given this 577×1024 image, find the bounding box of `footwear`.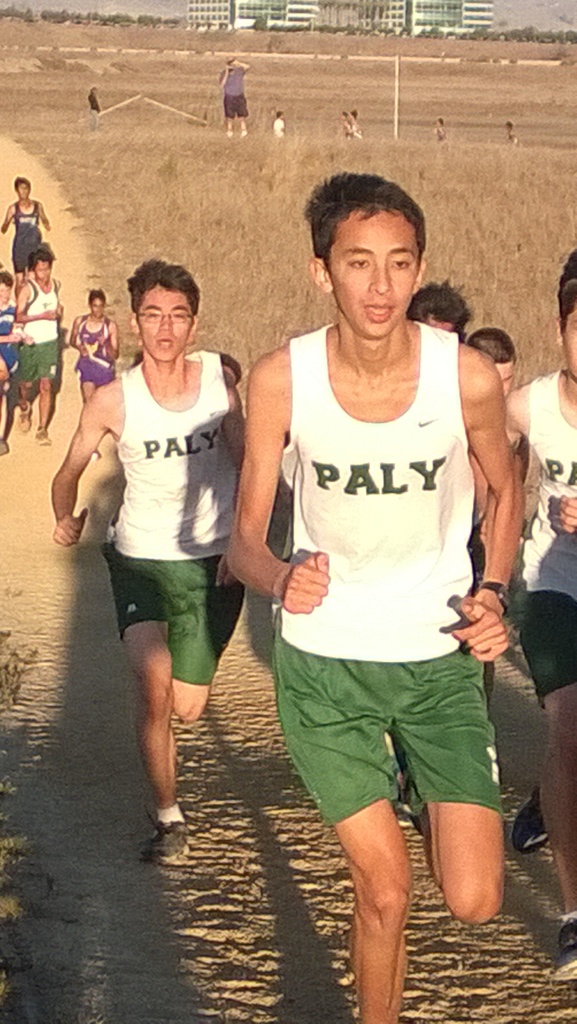
[left=90, top=449, right=99, bottom=459].
